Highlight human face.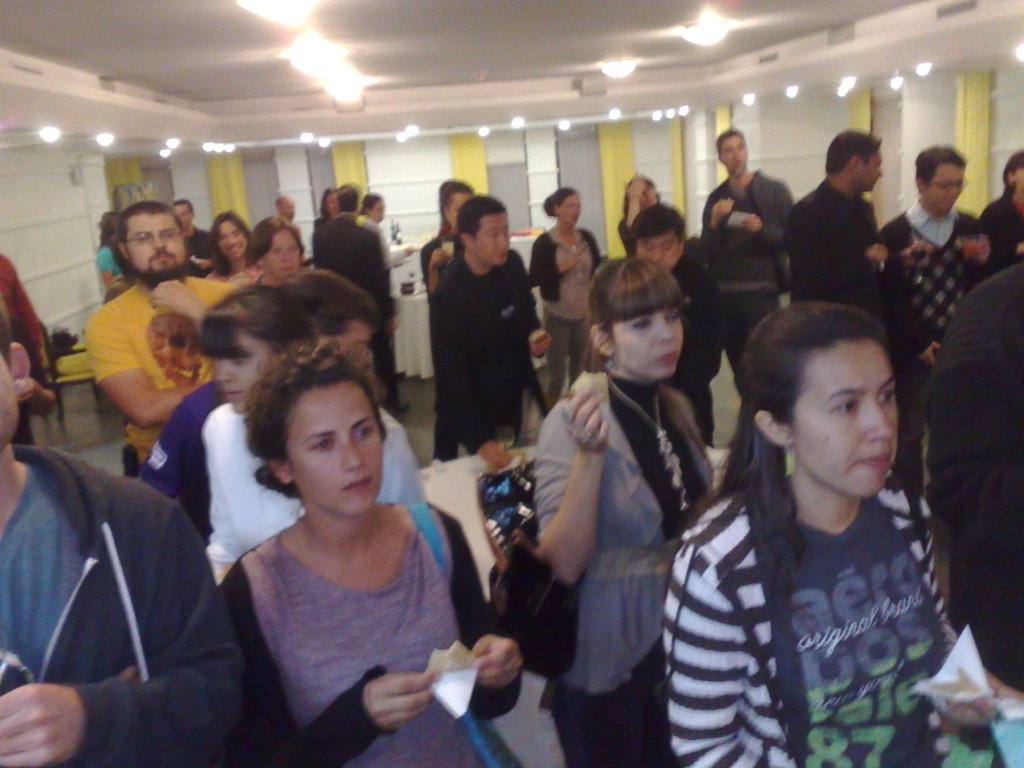
Highlighted region: bbox=[929, 163, 965, 212].
